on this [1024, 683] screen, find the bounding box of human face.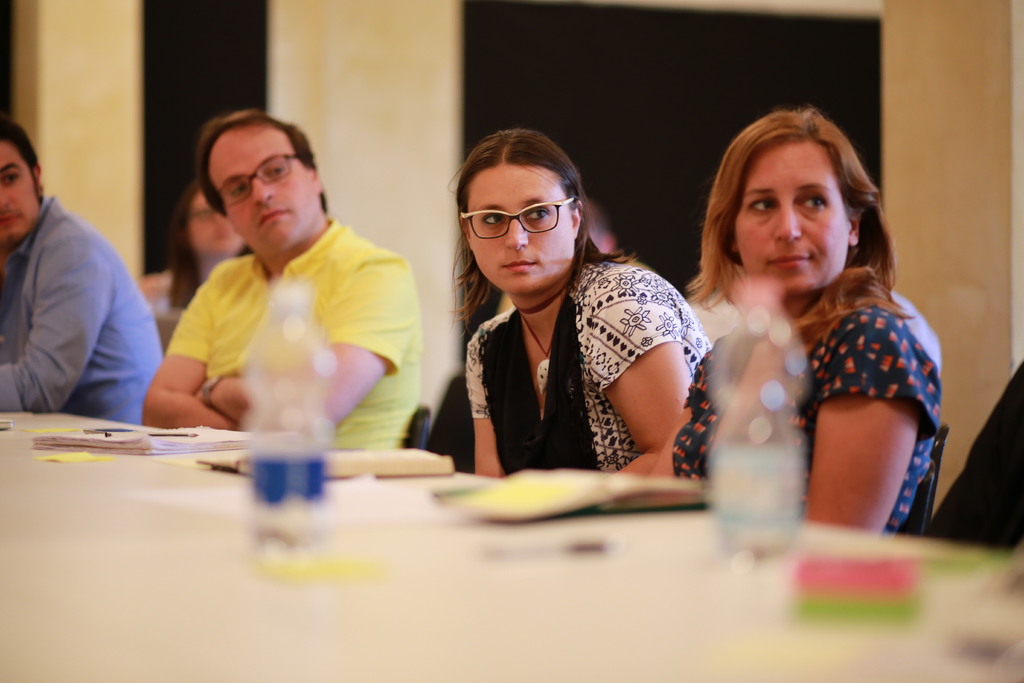
Bounding box: x1=471, y1=165, x2=573, y2=296.
